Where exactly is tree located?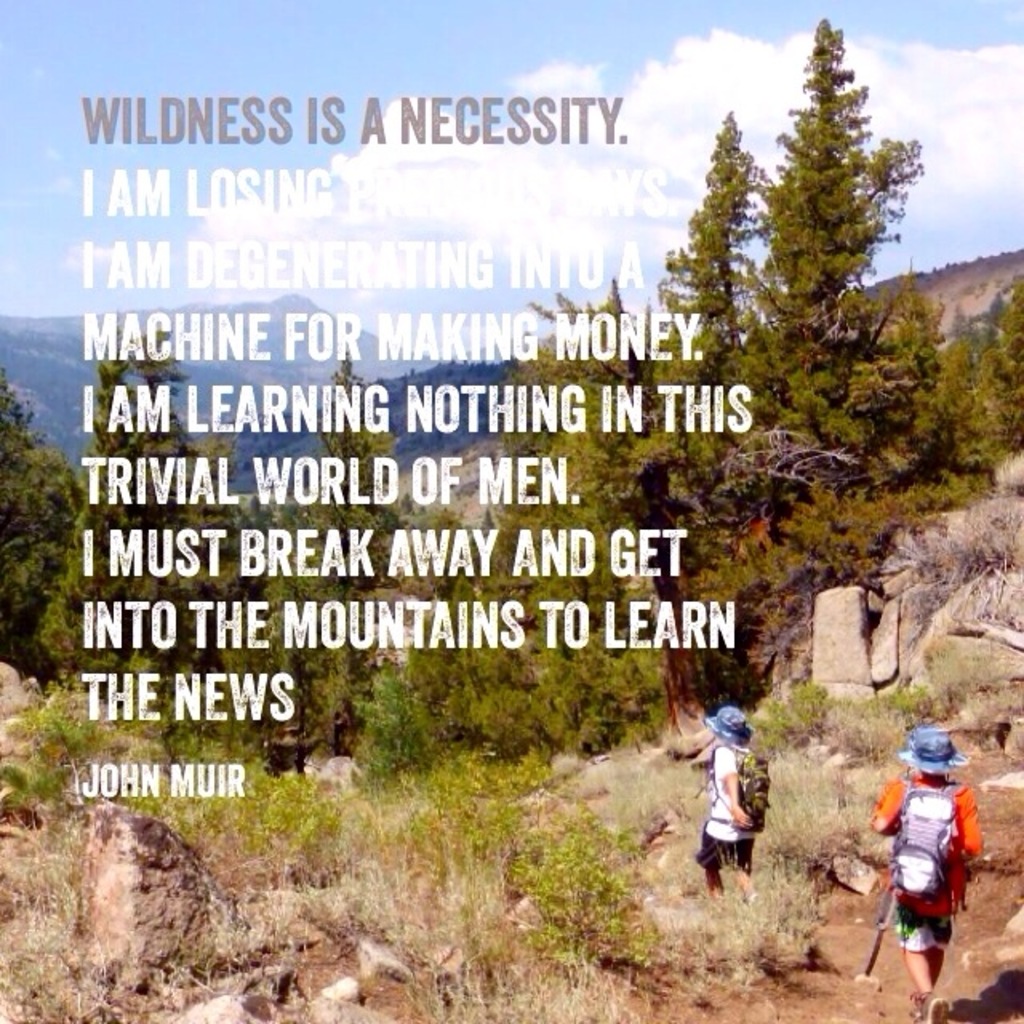
Its bounding box is <region>722, 8, 952, 542</region>.
